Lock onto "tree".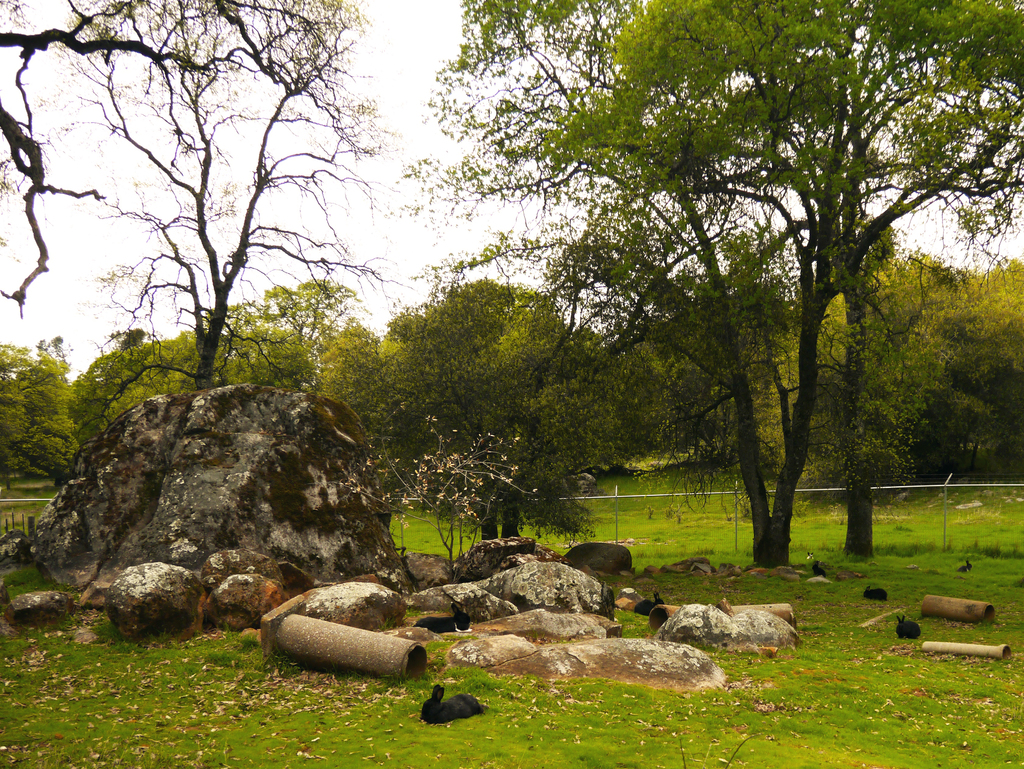
Locked: box(739, 237, 1023, 510).
